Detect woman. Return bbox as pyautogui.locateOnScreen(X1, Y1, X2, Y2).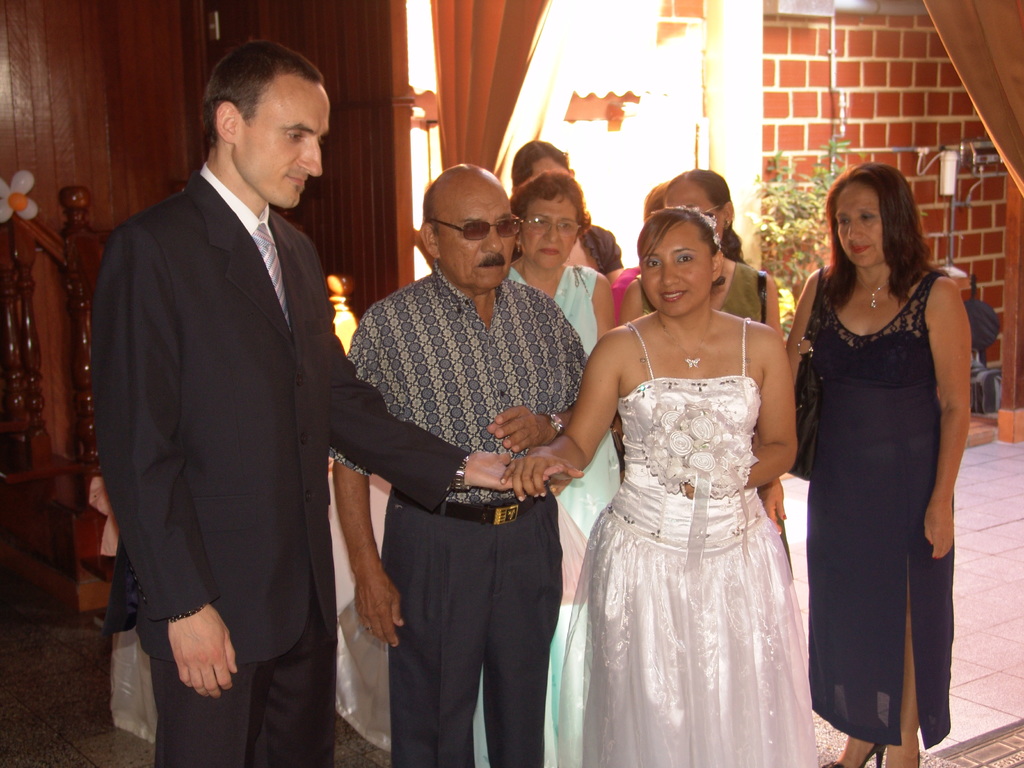
pyautogui.locateOnScreen(783, 162, 973, 767).
